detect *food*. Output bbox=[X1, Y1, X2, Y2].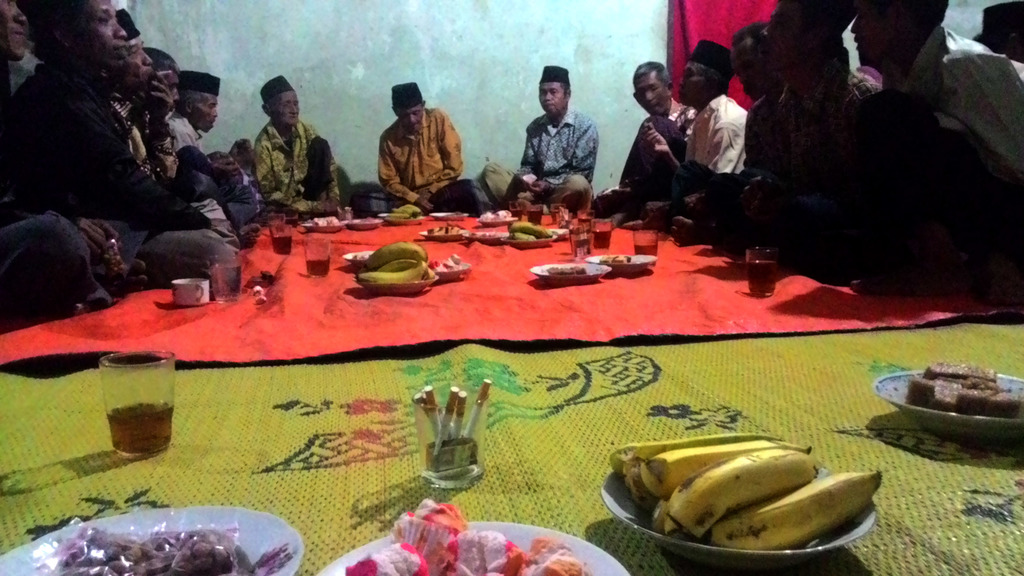
bbox=[388, 200, 420, 219].
